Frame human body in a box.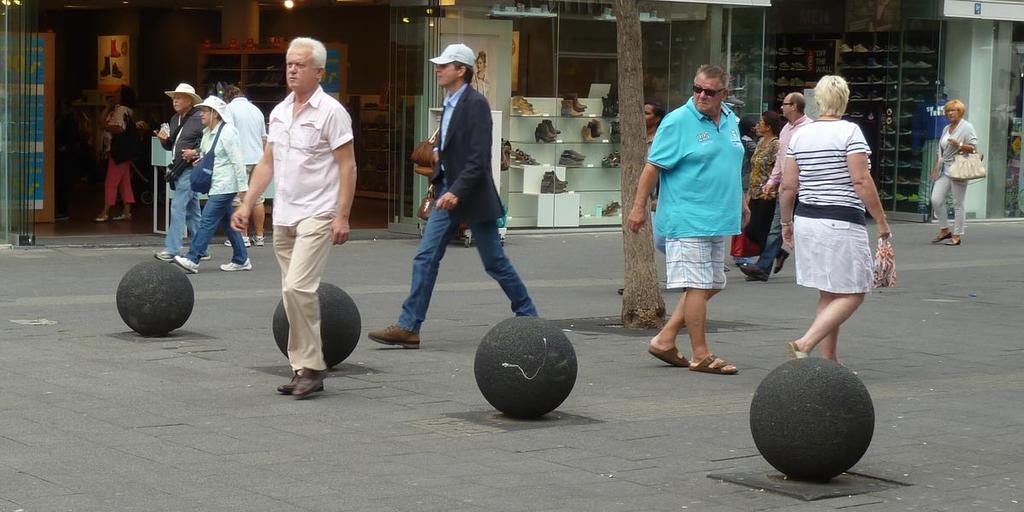
173/102/249/277.
